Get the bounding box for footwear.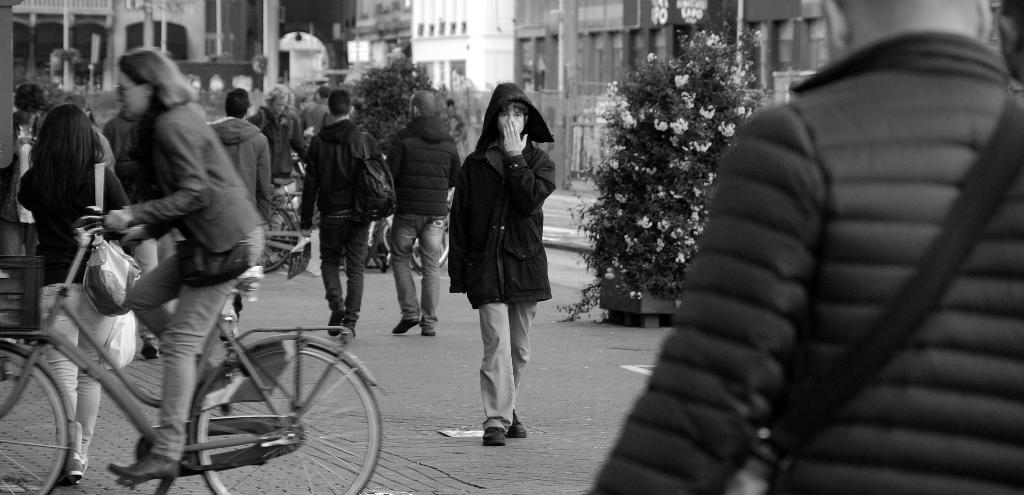
[465,405,527,452].
